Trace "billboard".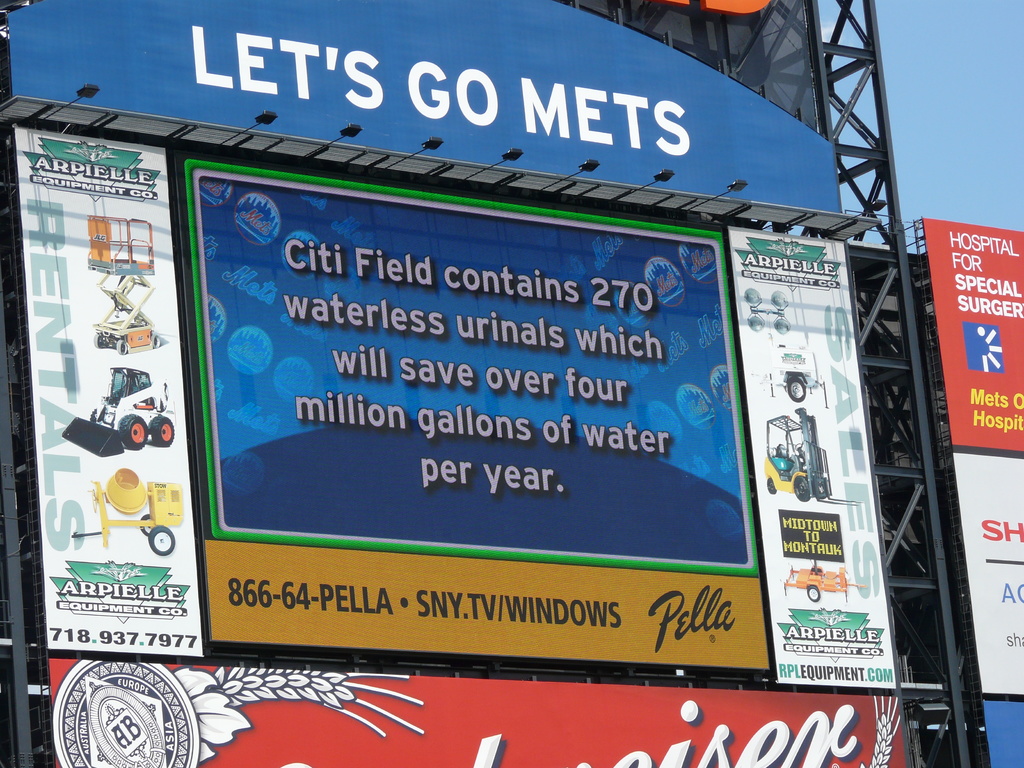
Traced to [54,660,906,767].
